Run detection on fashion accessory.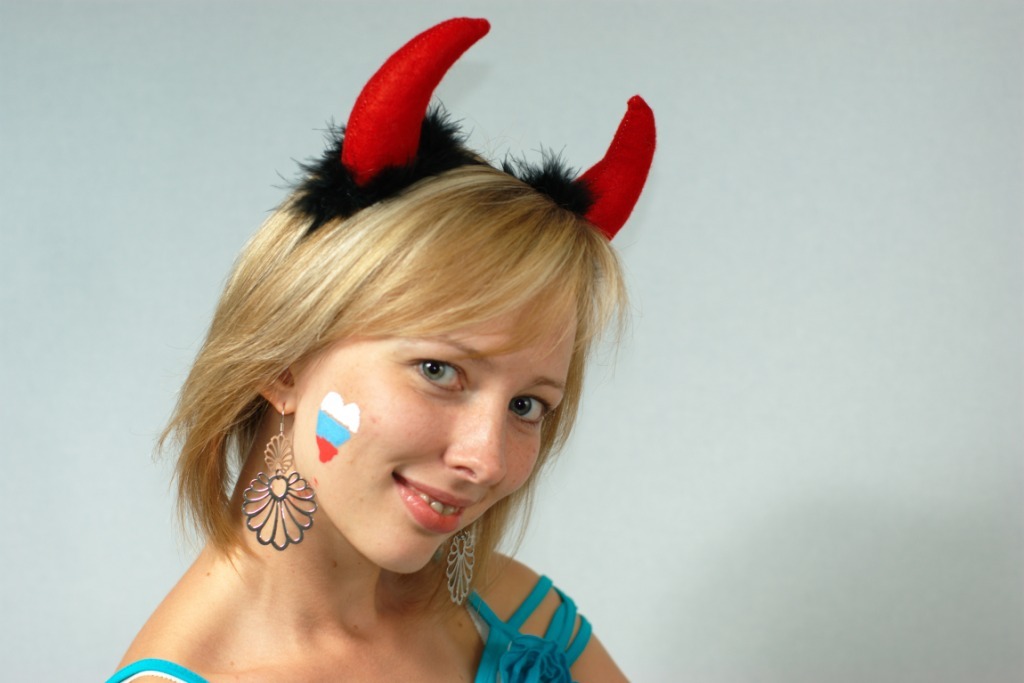
Result: {"x1": 446, "y1": 526, "x2": 475, "y2": 606}.
